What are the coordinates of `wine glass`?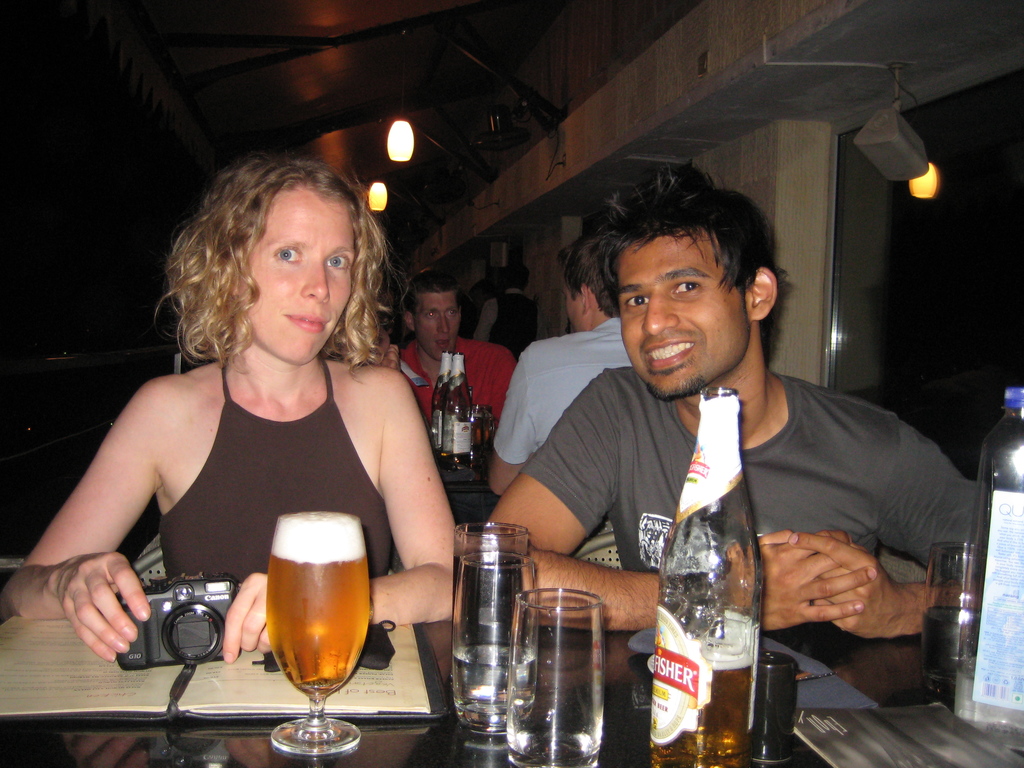
Rect(264, 511, 371, 756).
